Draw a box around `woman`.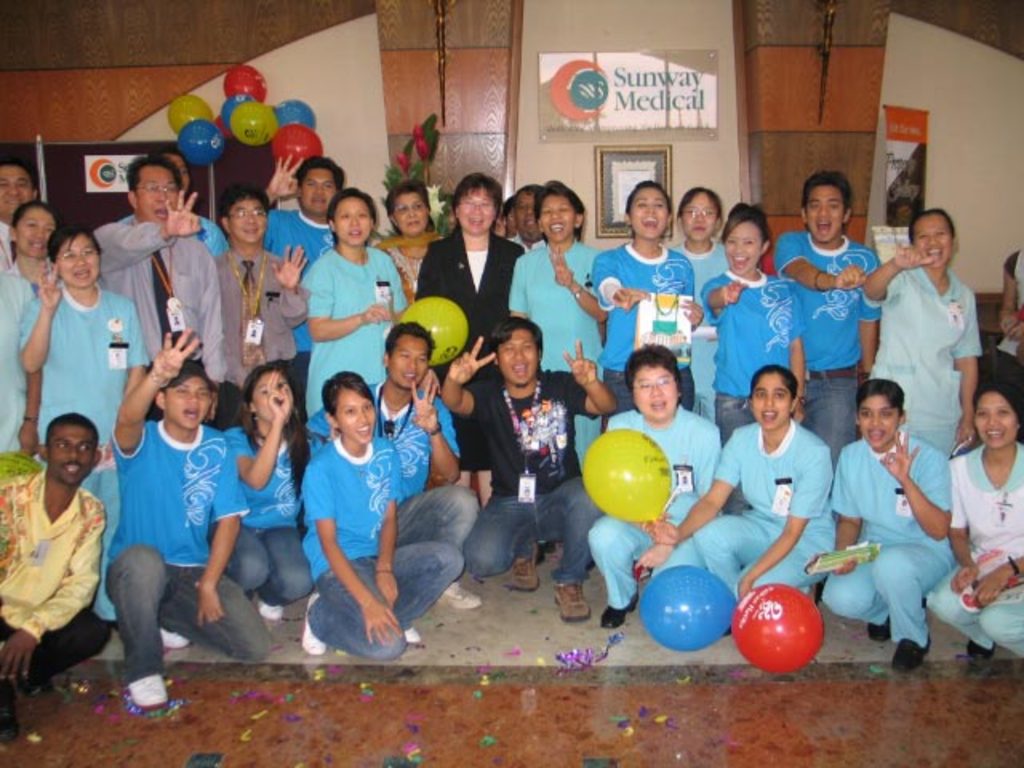
{"left": 664, "top": 187, "right": 730, "bottom": 429}.
